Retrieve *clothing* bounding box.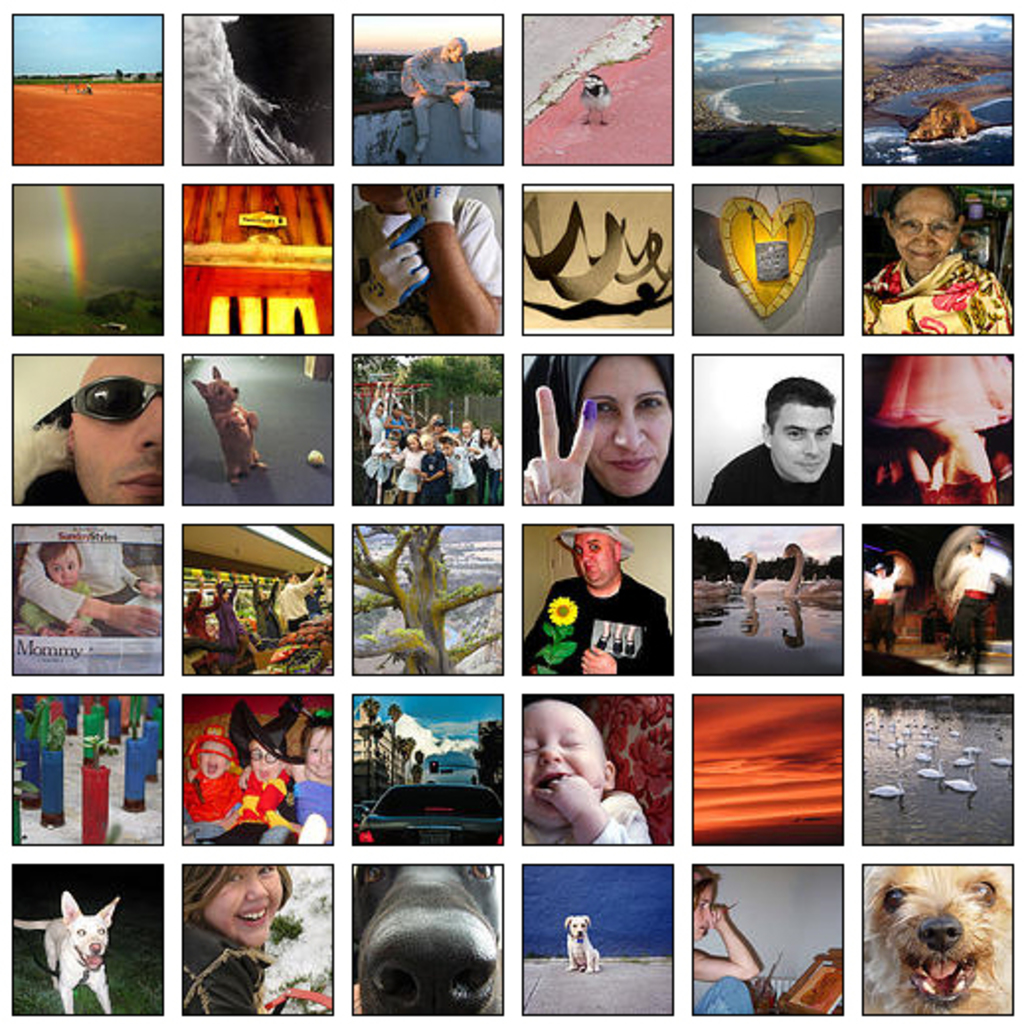
Bounding box: 878, 356, 1016, 417.
